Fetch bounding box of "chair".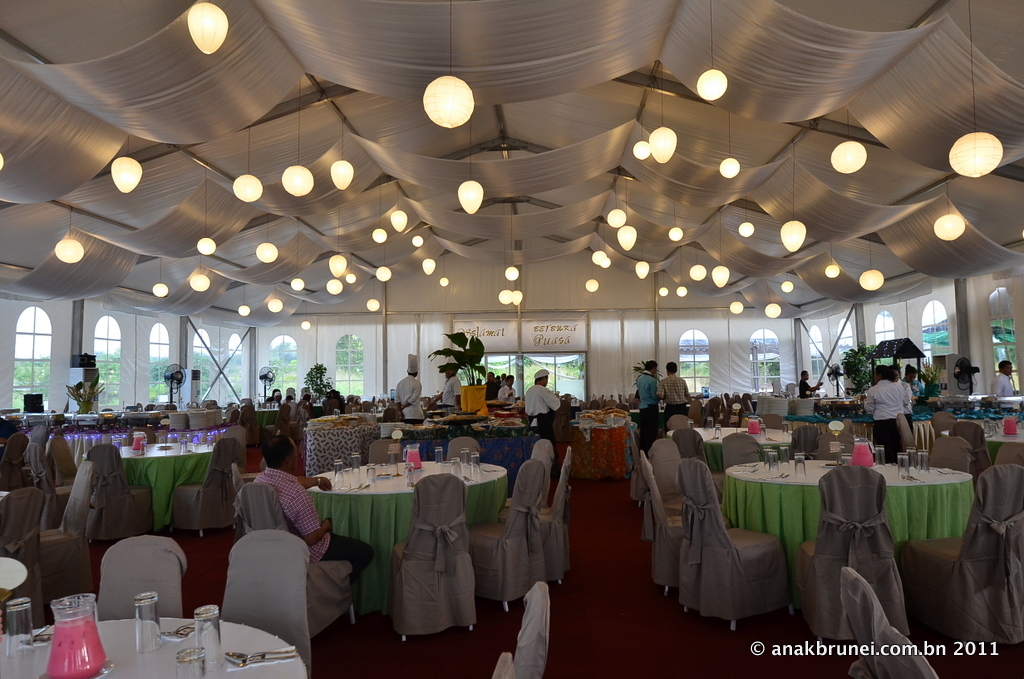
Bbox: region(25, 443, 78, 534).
